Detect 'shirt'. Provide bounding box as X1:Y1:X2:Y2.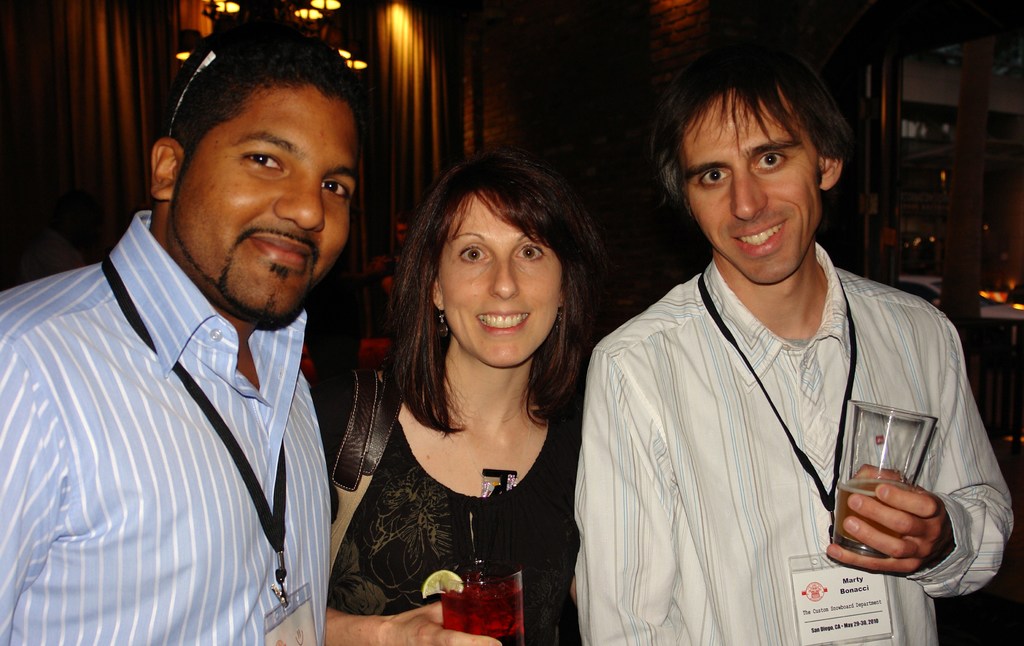
575:240:1014:645.
